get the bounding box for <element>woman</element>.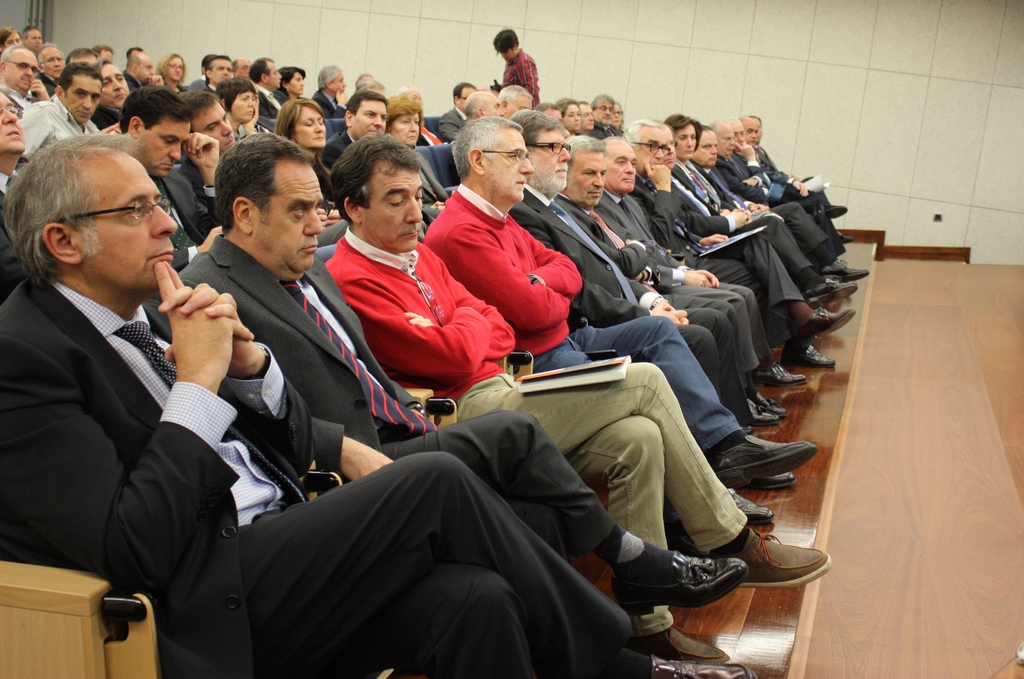
rect(385, 92, 456, 209).
